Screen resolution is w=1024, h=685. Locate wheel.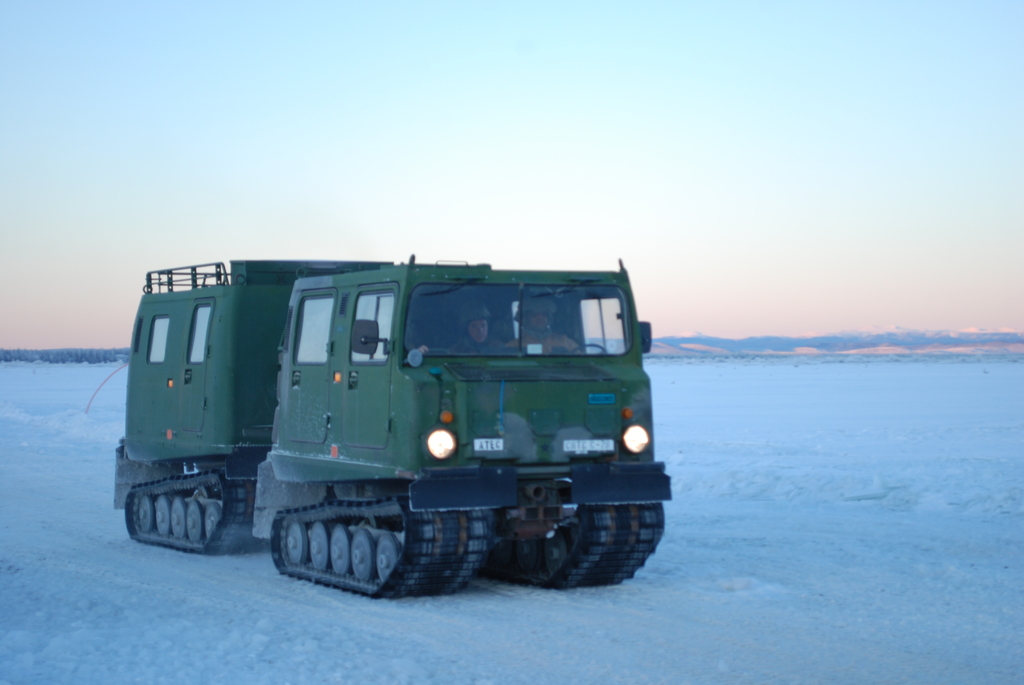
l=286, t=517, r=306, b=563.
